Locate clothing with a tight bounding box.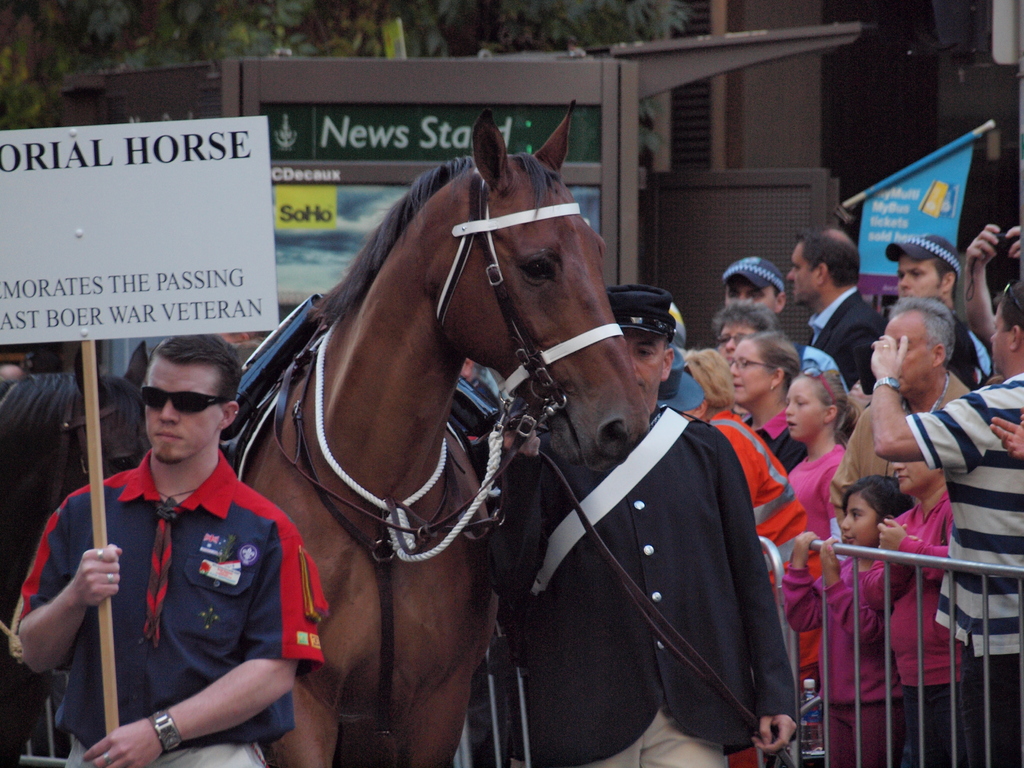
(left=912, top=372, right=1023, bottom=767).
